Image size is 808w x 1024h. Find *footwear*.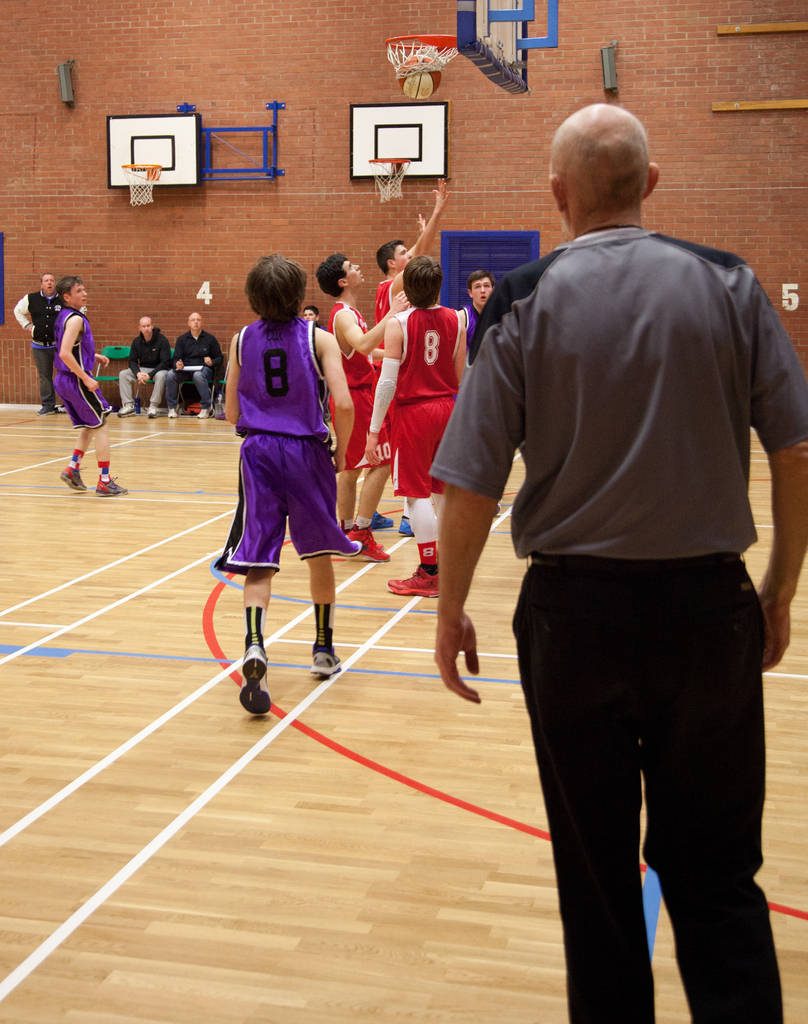
(386, 562, 442, 600).
